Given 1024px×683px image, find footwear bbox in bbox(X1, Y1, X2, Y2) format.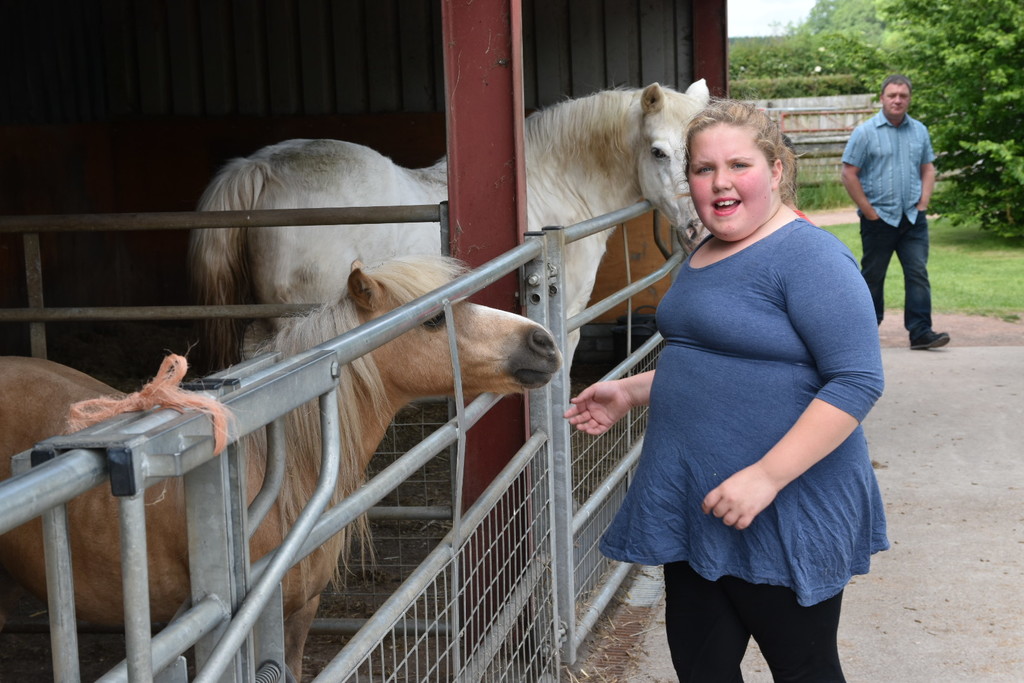
bbox(911, 333, 948, 349).
